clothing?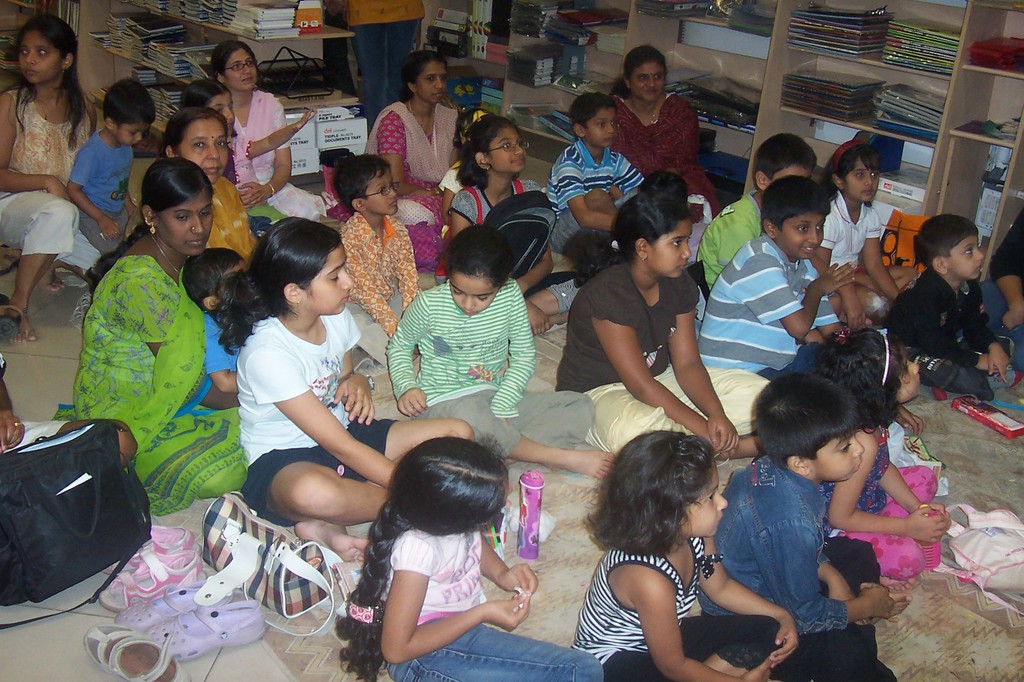
{"x1": 372, "y1": 99, "x2": 481, "y2": 271}
